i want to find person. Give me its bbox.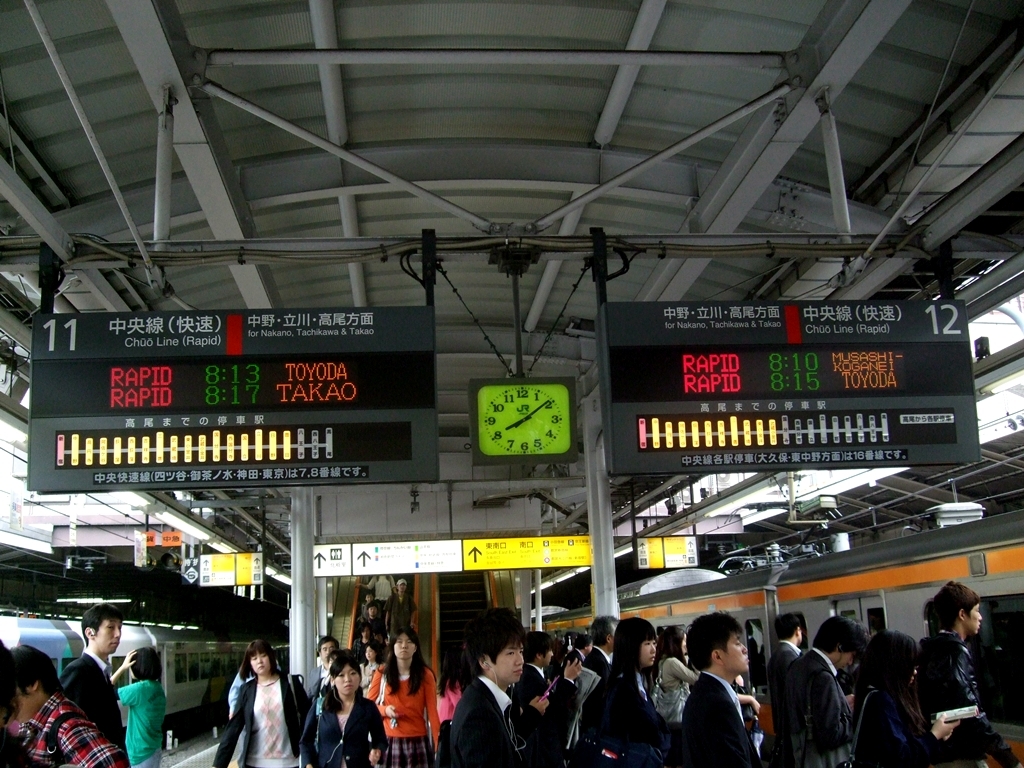
[left=769, top=610, right=814, bottom=712].
